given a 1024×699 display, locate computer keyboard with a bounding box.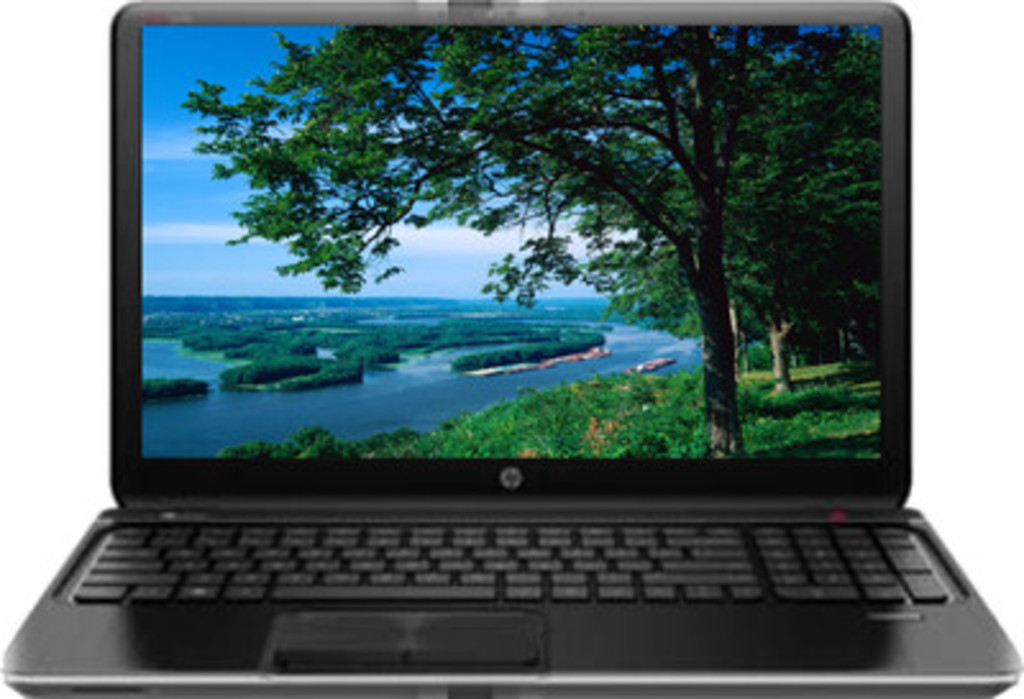
Located: 69, 527, 947, 604.
